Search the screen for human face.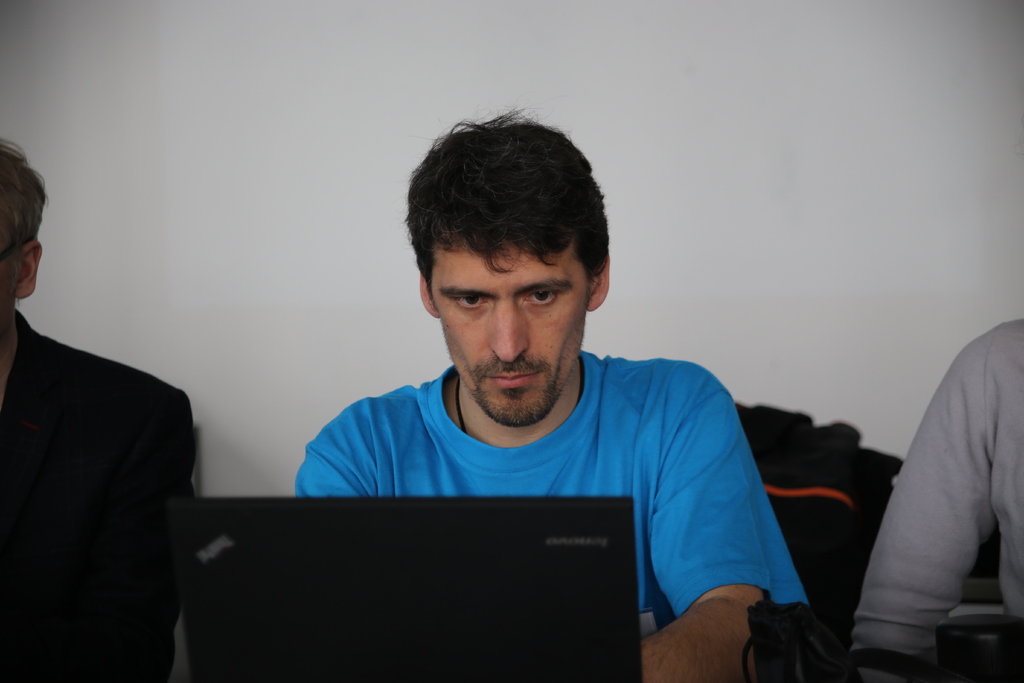
Found at (434,247,589,429).
